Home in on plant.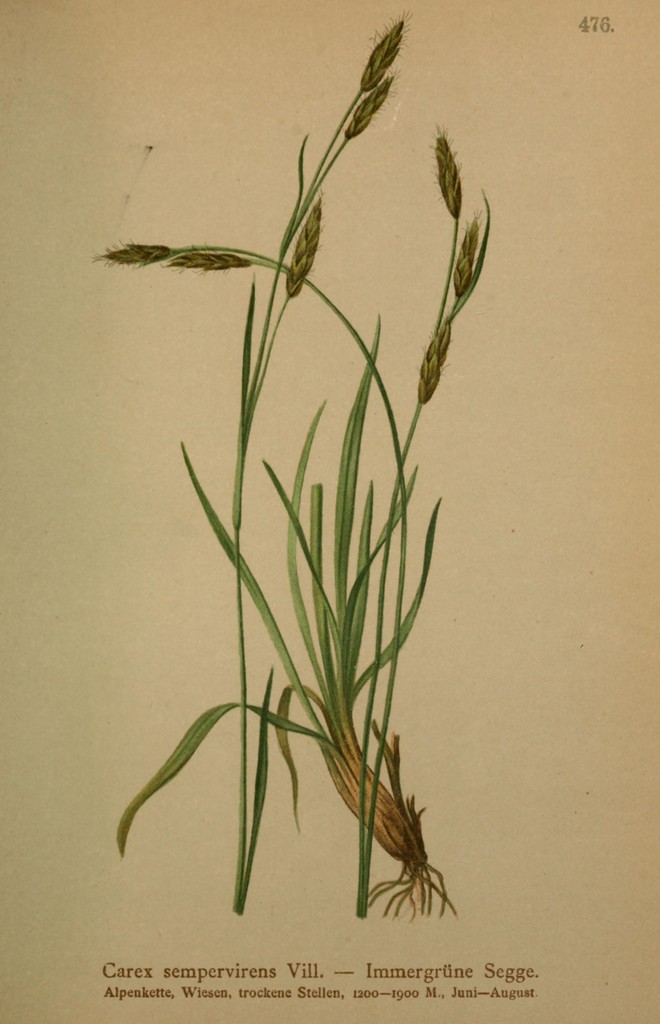
Homed in at box=[72, 0, 536, 944].
